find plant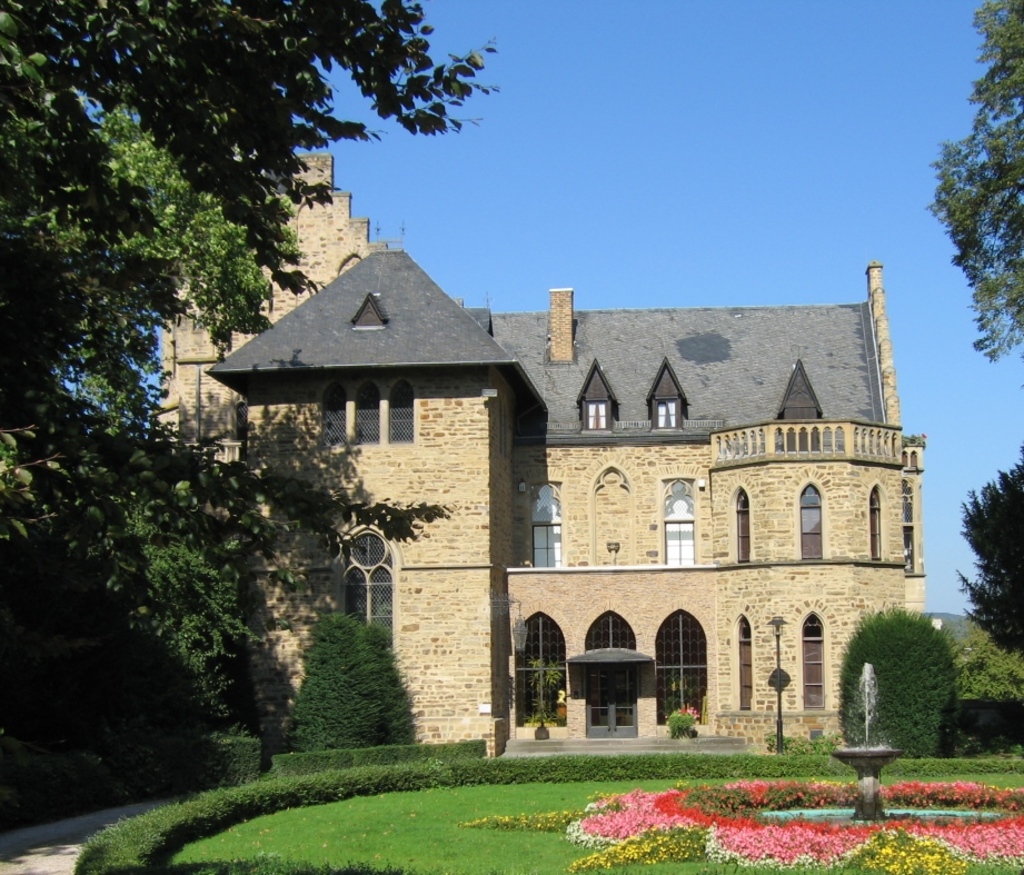
box=[668, 705, 703, 739]
